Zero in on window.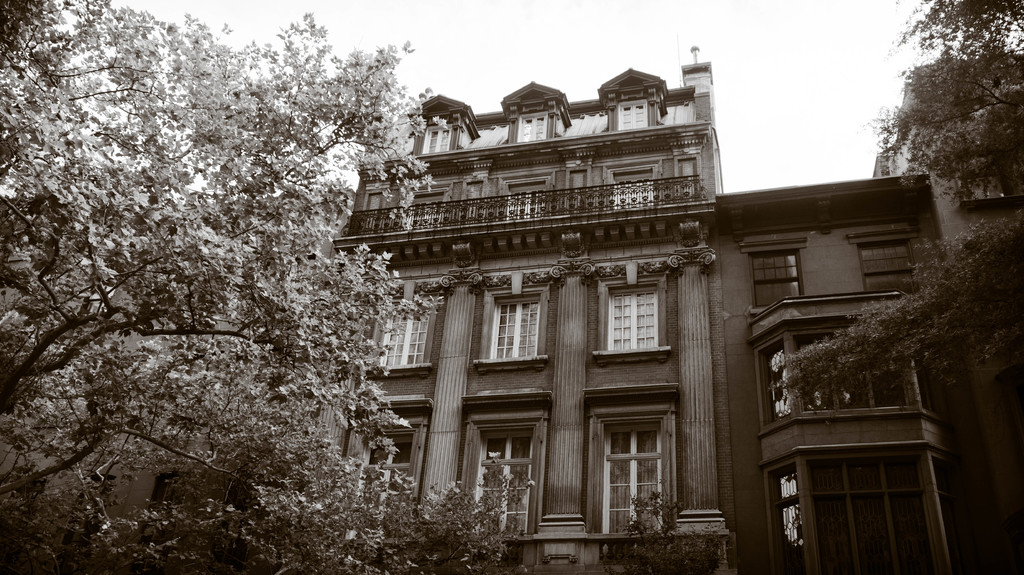
Zeroed in: {"left": 794, "top": 344, "right": 916, "bottom": 411}.
